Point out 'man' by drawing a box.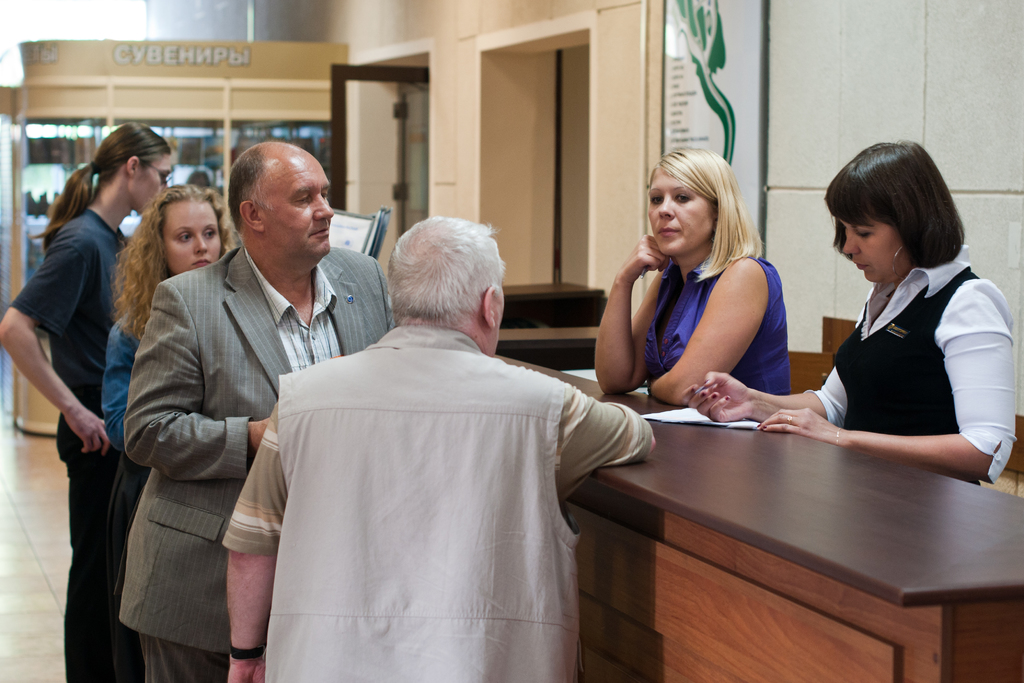
118 136 392 682.
